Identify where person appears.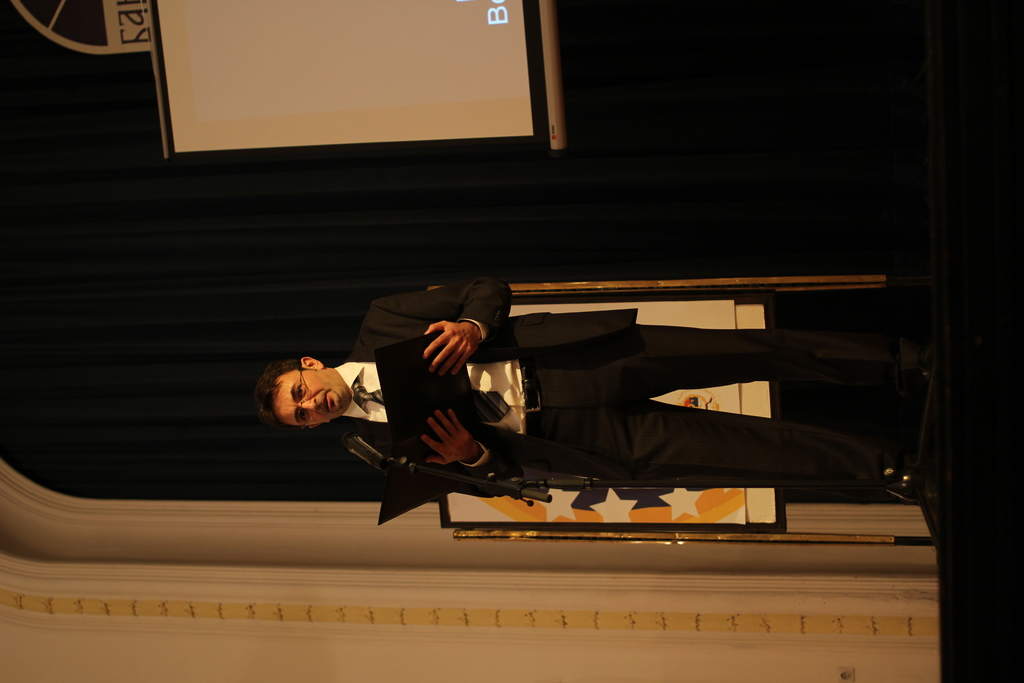
Appears at box=[269, 275, 931, 502].
